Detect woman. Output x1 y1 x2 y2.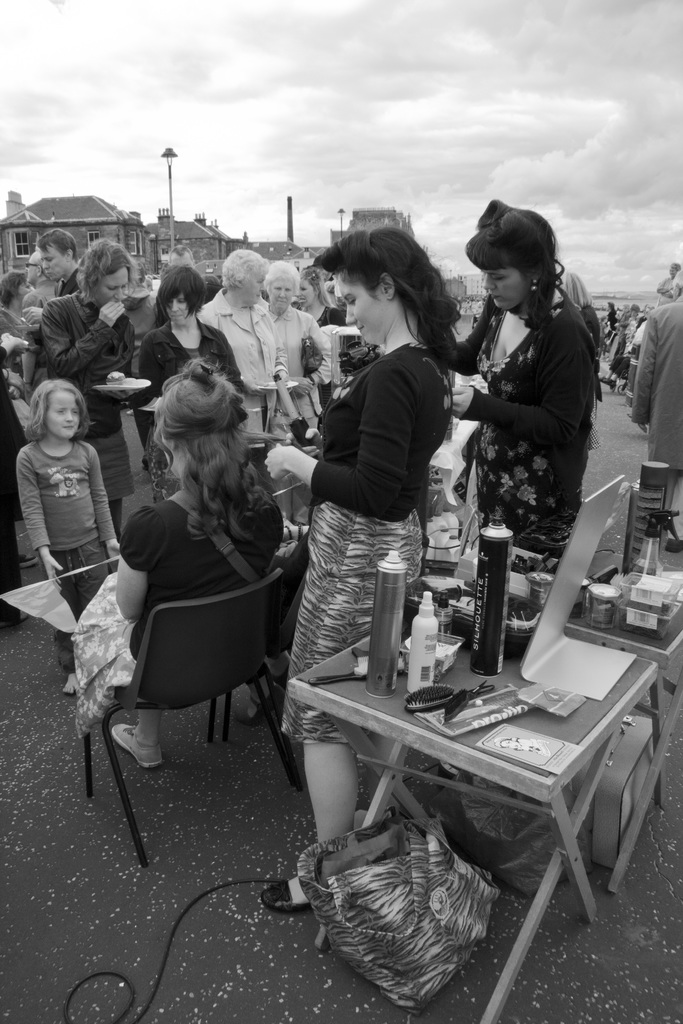
39 236 141 531.
